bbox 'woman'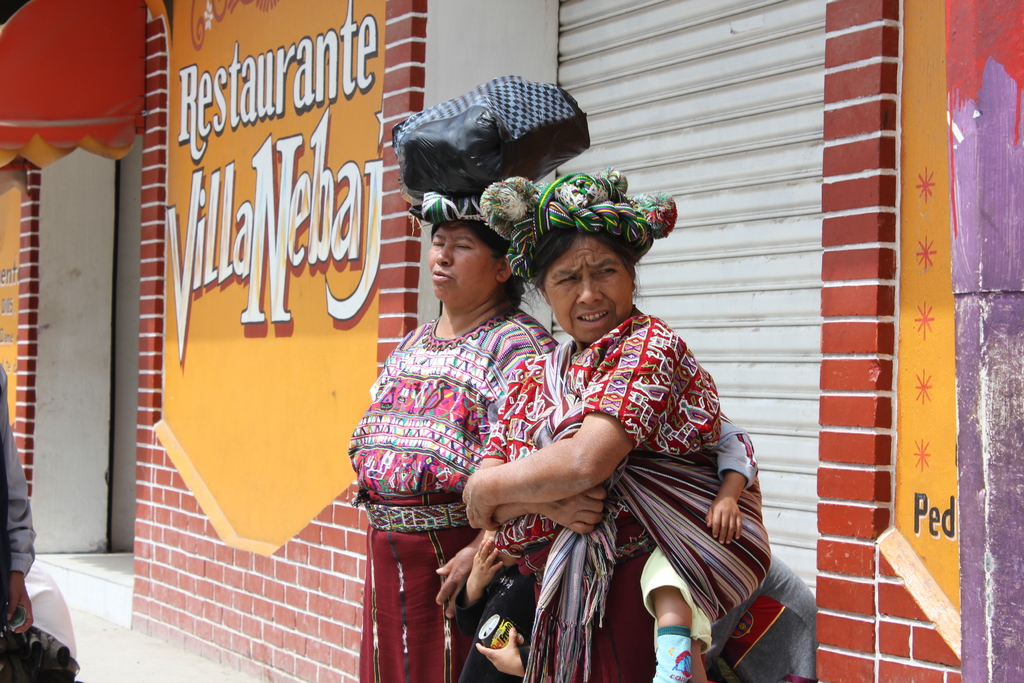
rect(348, 172, 556, 682)
